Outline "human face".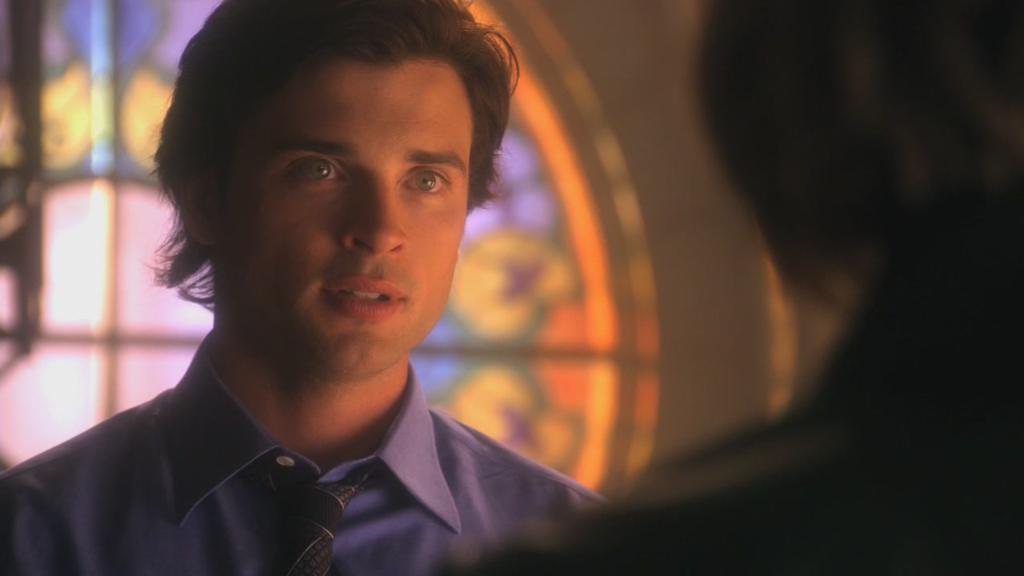
Outline: (x1=208, y1=54, x2=472, y2=378).
